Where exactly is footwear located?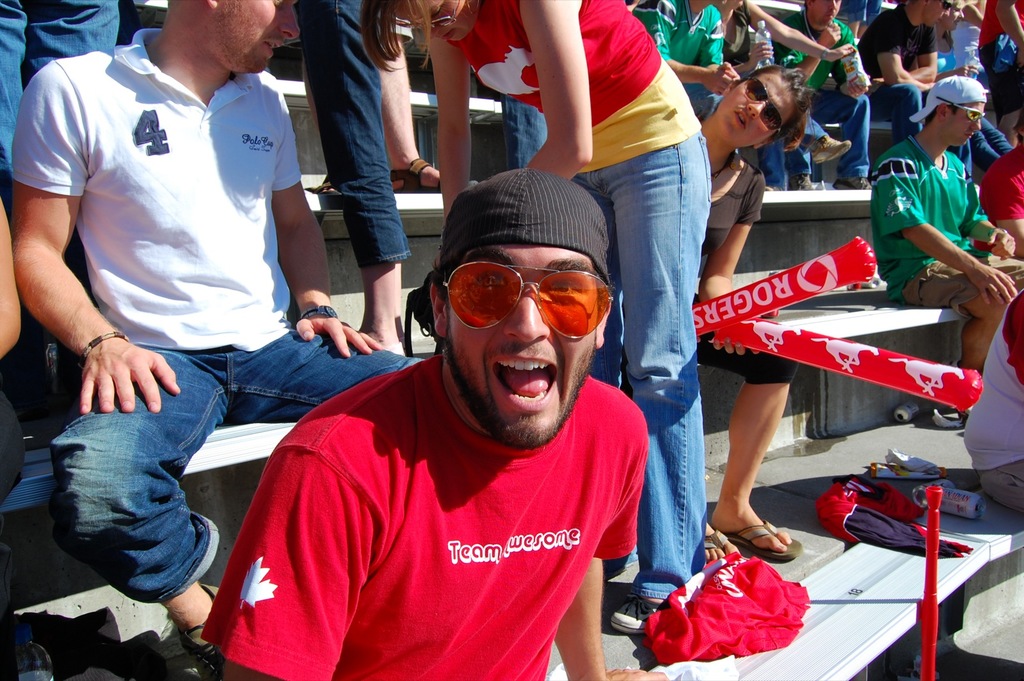
Its bounding box is 704:528:732:553.
